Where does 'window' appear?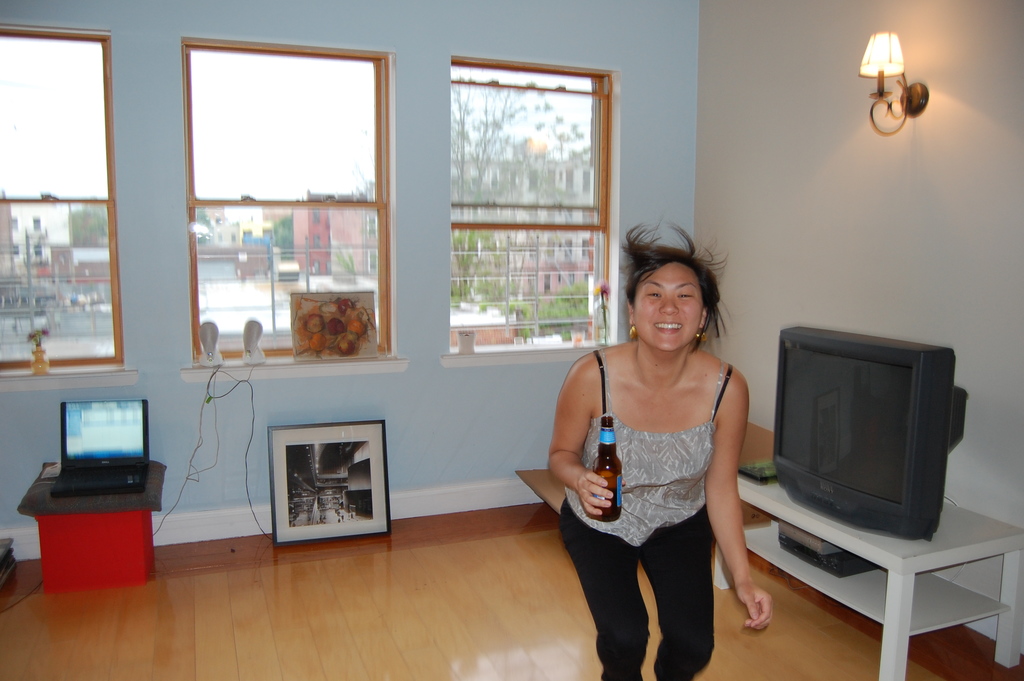
Appears at left=447, top=60, right=612, bottom=339.
